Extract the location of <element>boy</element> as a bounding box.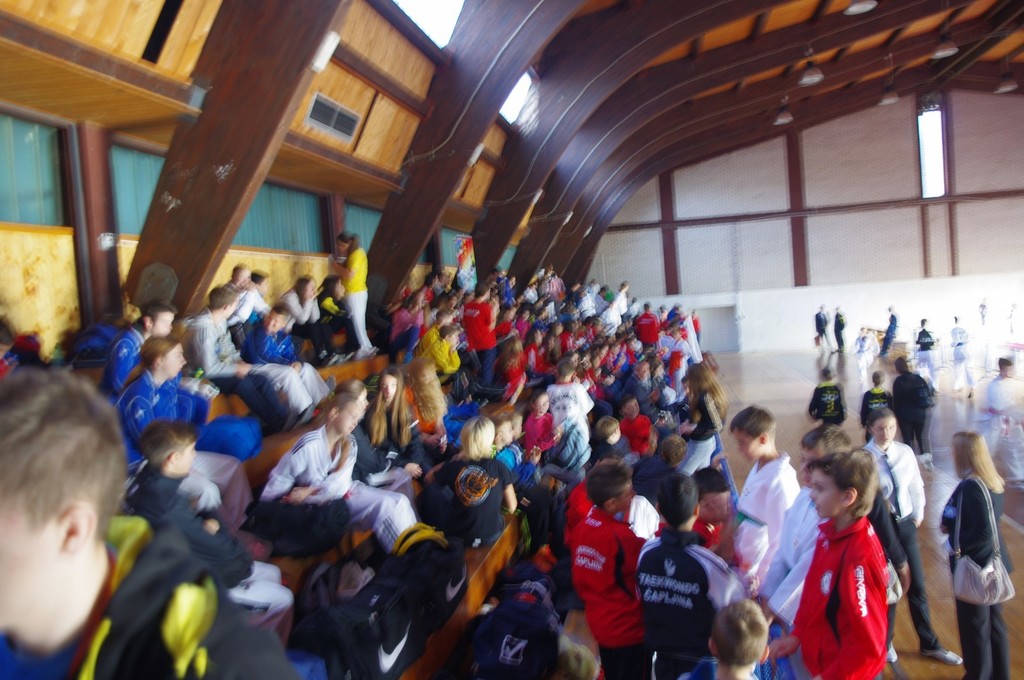
l=690, t=607, r=758, b=679.
